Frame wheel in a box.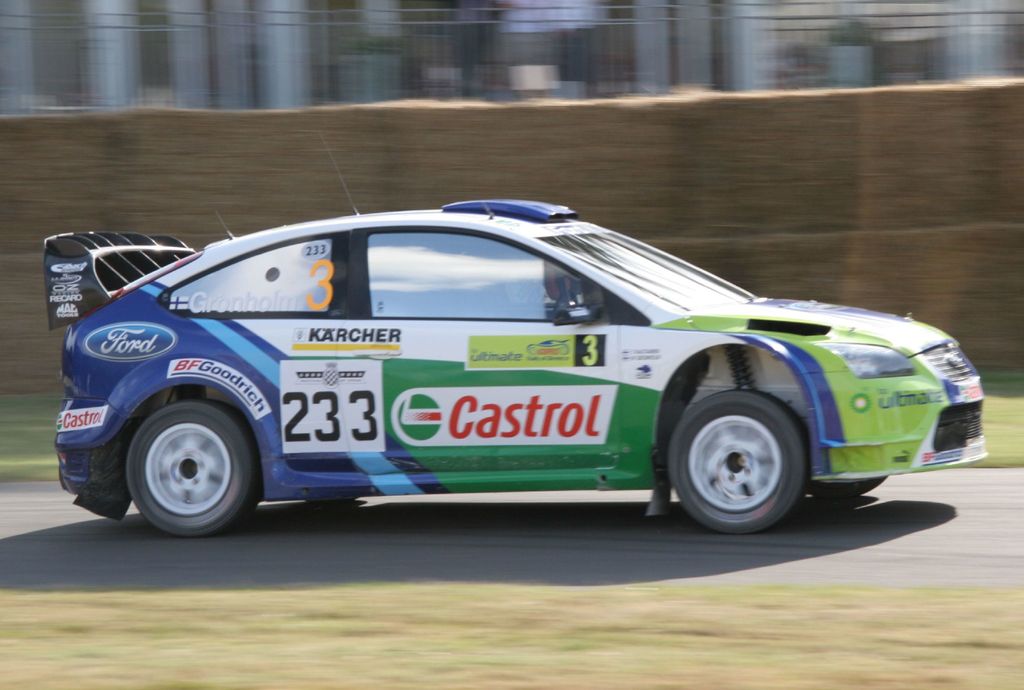
bbox(668, 390, 807, 534).
